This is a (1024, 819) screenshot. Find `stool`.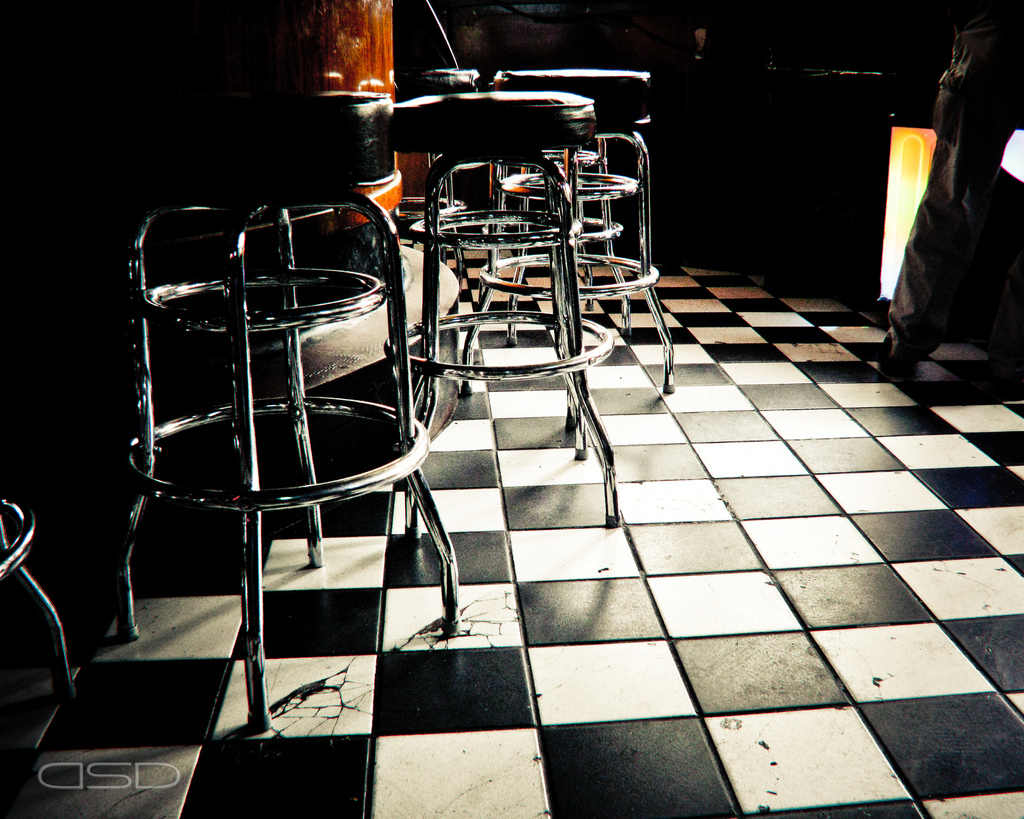
Bounding box: region(119, 82, 462, 731).
